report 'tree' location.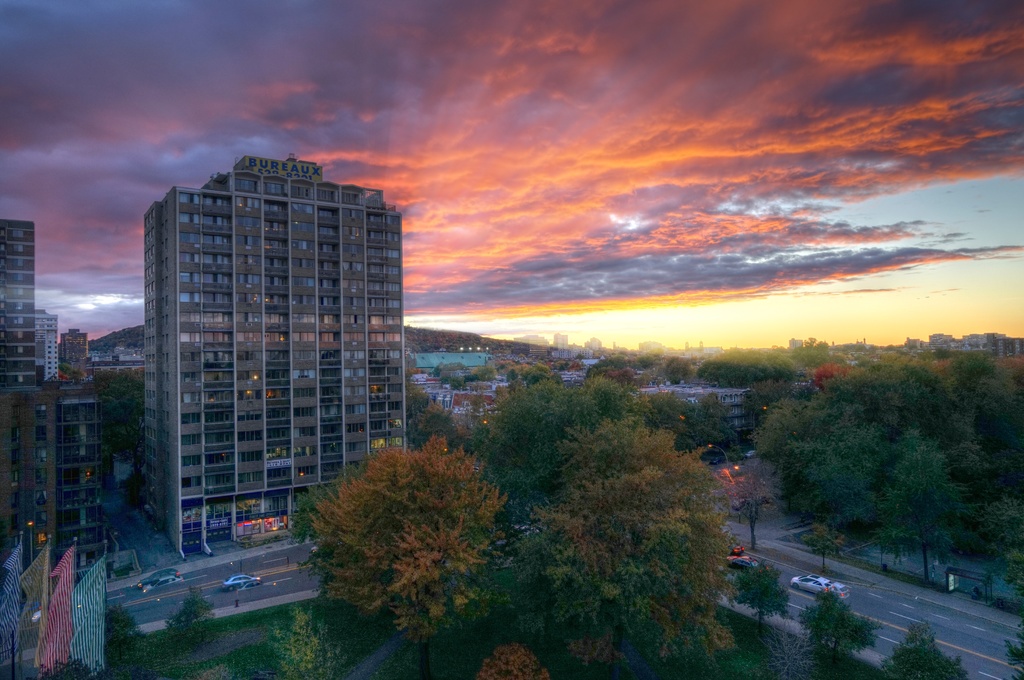
Report: pyautogui.locateOnScreen(875, 626, 965, 679).
